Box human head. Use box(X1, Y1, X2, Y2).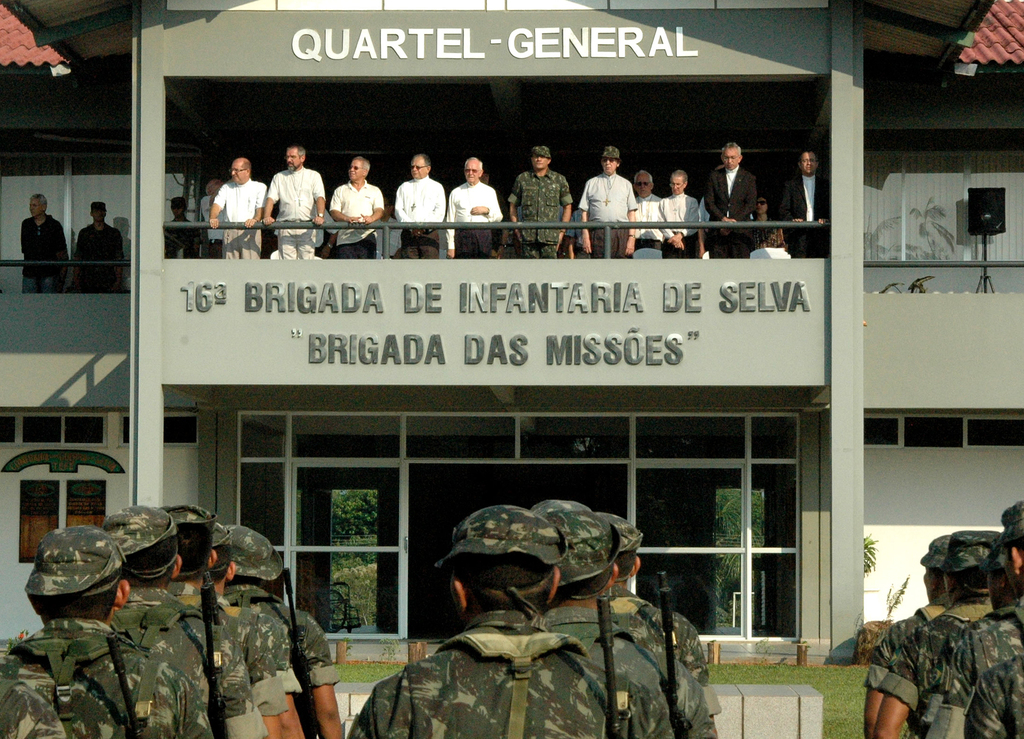
box(205, 177, 222, 200).
